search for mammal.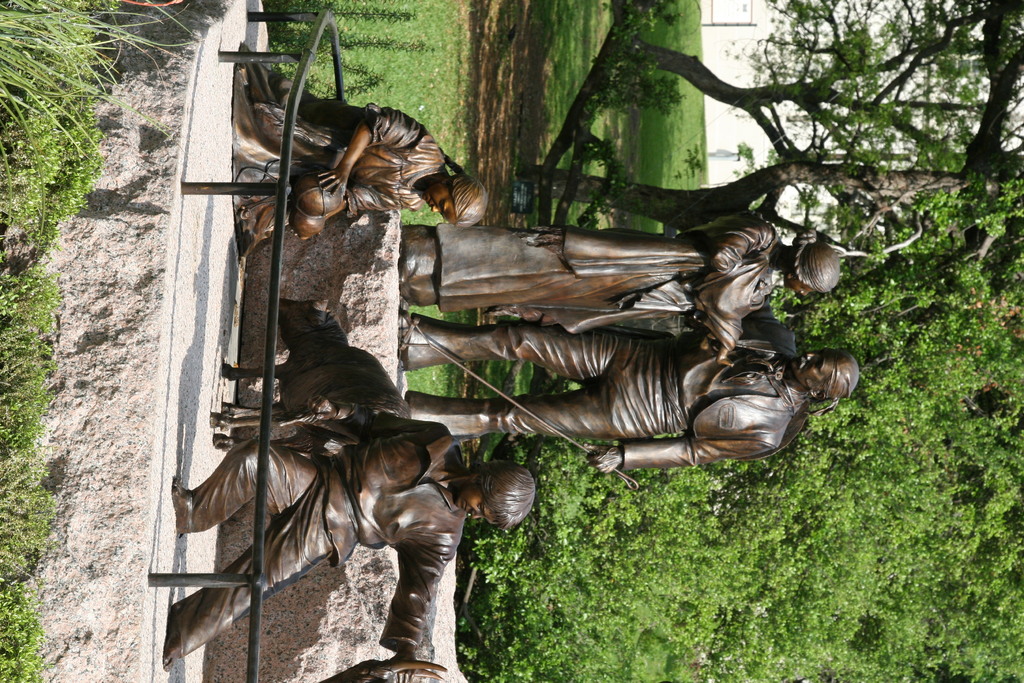
Found at detection(400, 215, 860, 476).
